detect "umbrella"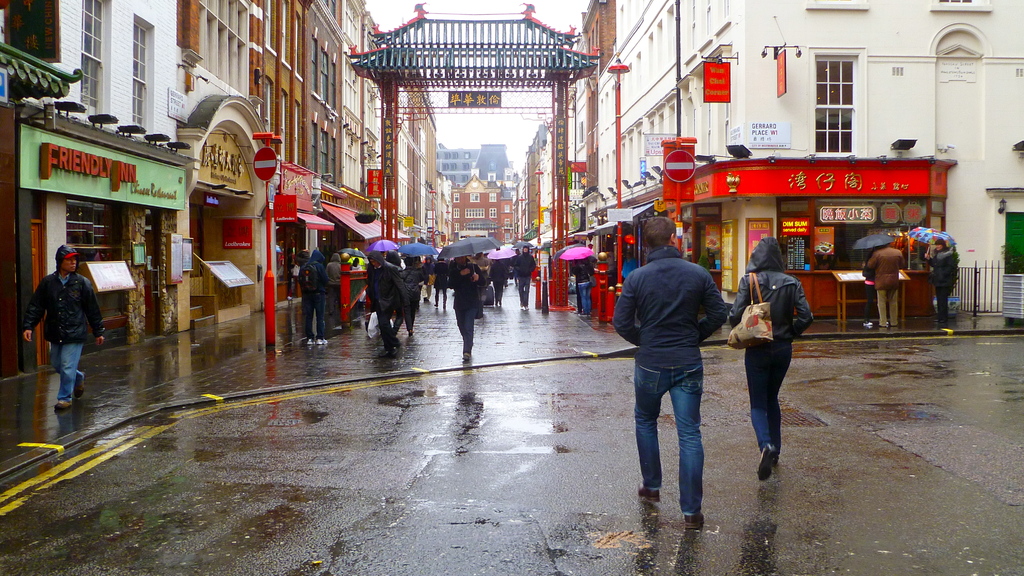
[854, 235, 893, 253]
